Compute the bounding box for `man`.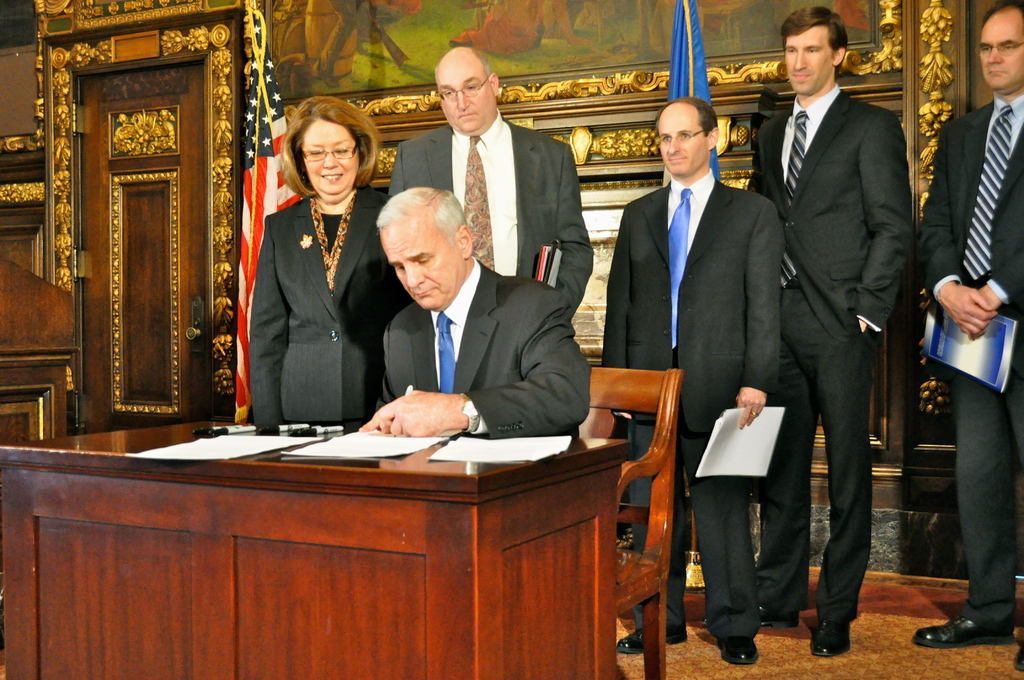
box(753, 0, 924, 647).
